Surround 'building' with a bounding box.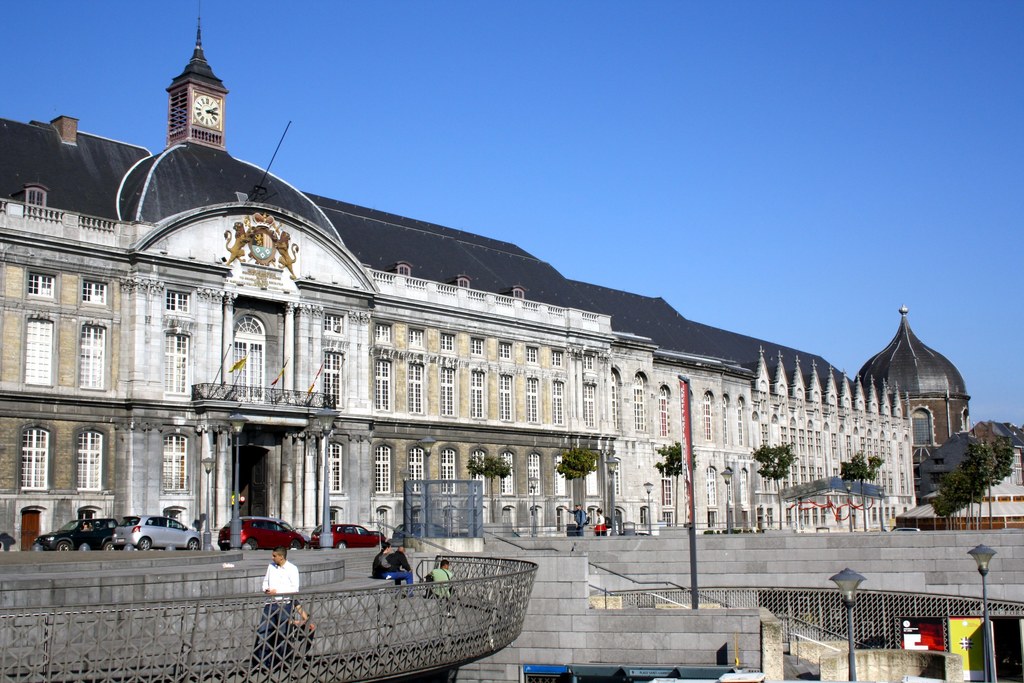
crop(859, 303, 1023, 519).
